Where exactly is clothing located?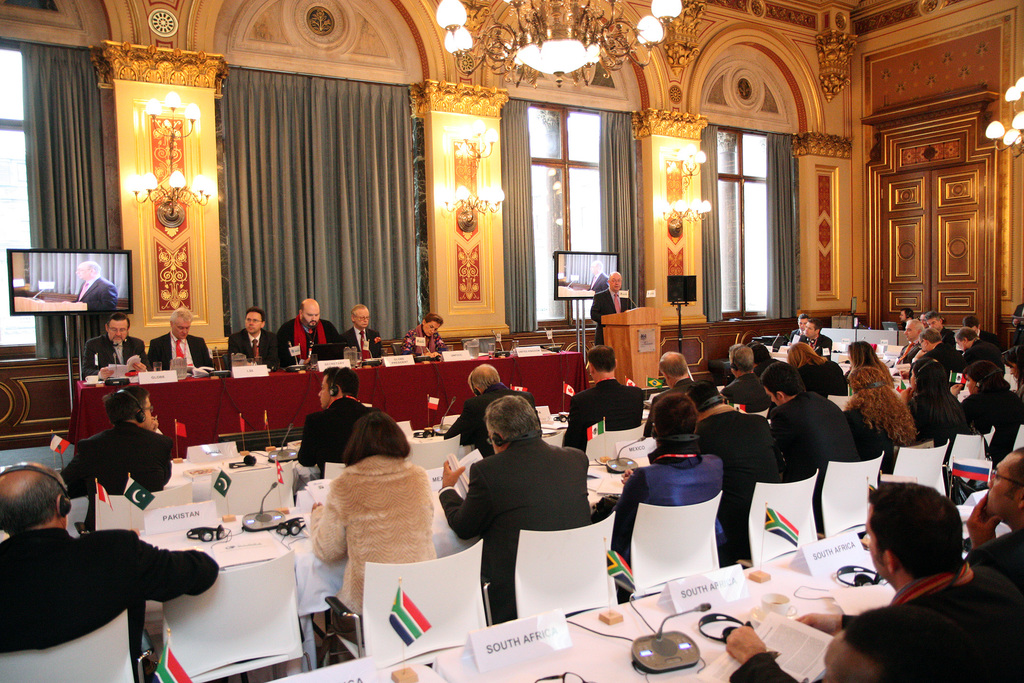
Its bounding box is Rect(401, 323, 443, 359).
